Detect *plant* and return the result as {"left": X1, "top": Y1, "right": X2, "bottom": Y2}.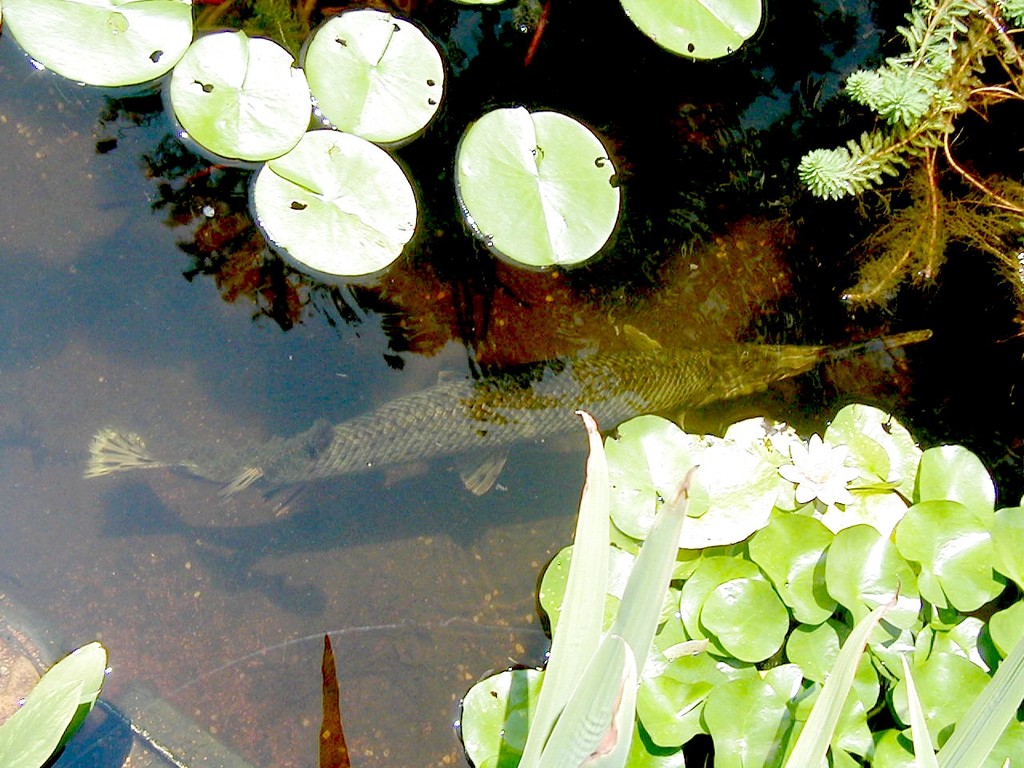
{"left": 622, "top": 0, "right": 786, "bottom": 69}.
